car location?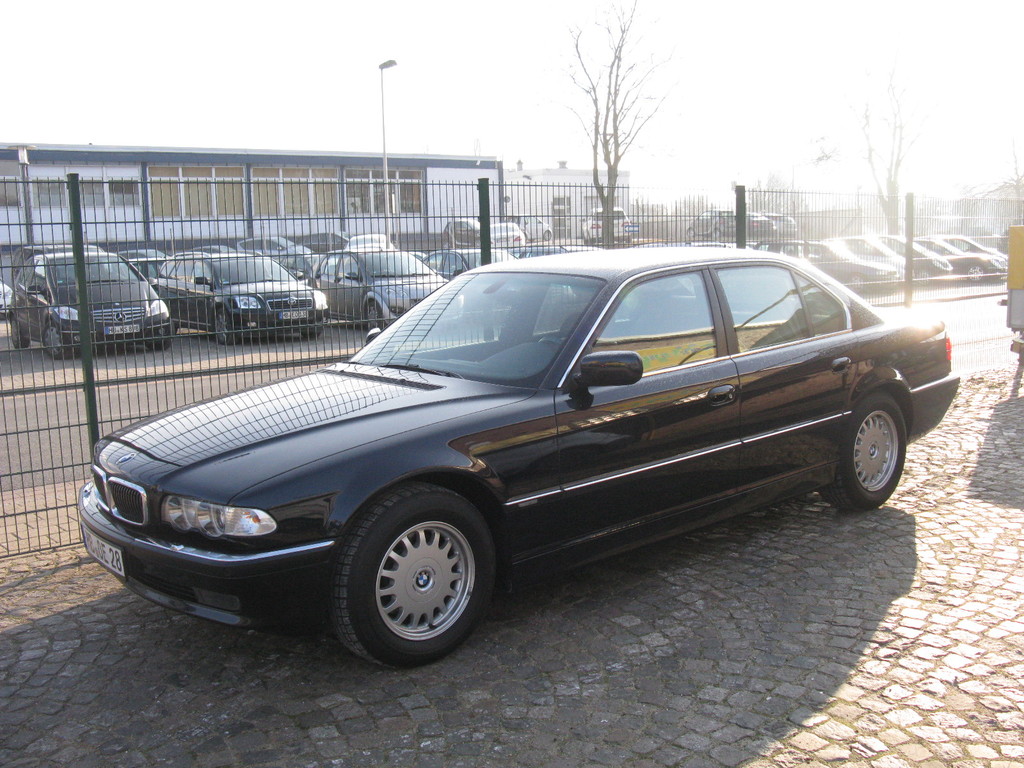
x1=154 y1=250 x2=328 y2=343
